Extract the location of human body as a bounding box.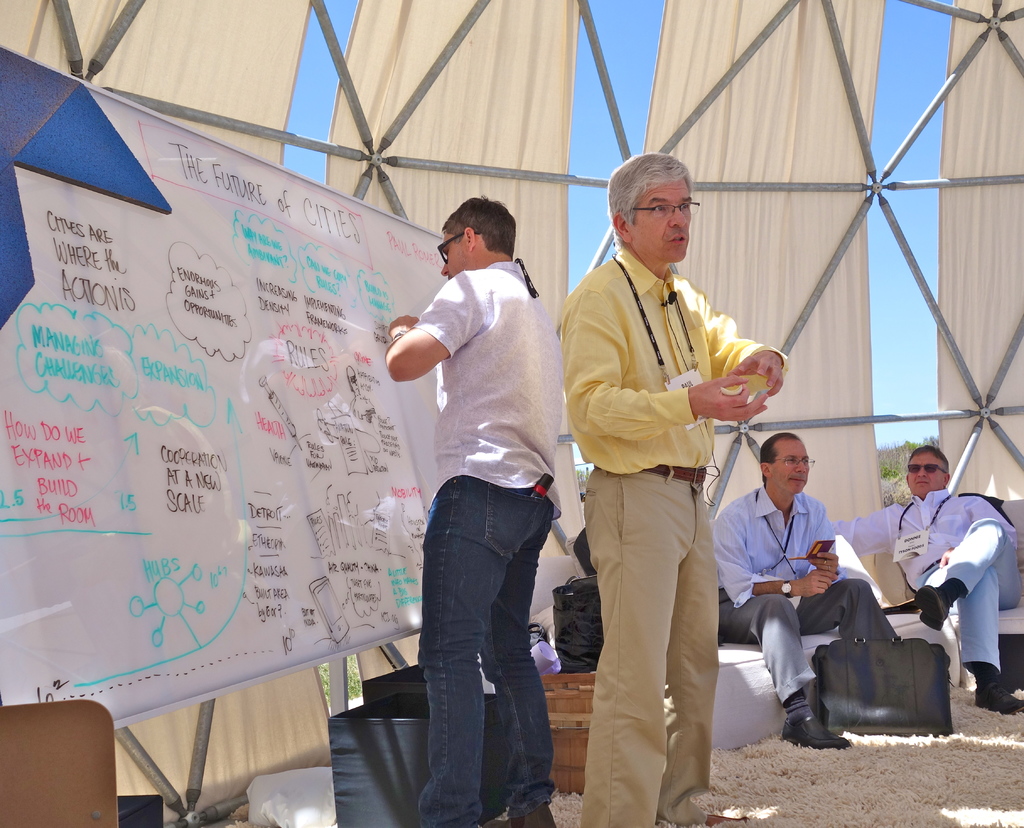
{"x1": 696, "y1": 438, "x2": 900, "y2": 765}.
